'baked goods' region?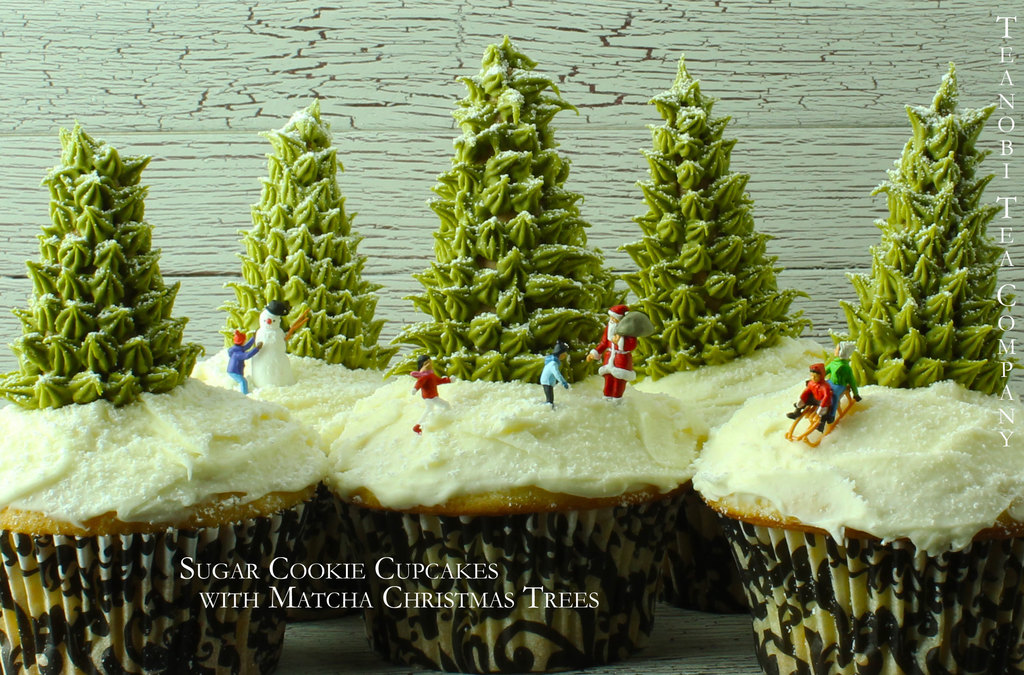
(left=194, top=94, right=404, bottom=621)
